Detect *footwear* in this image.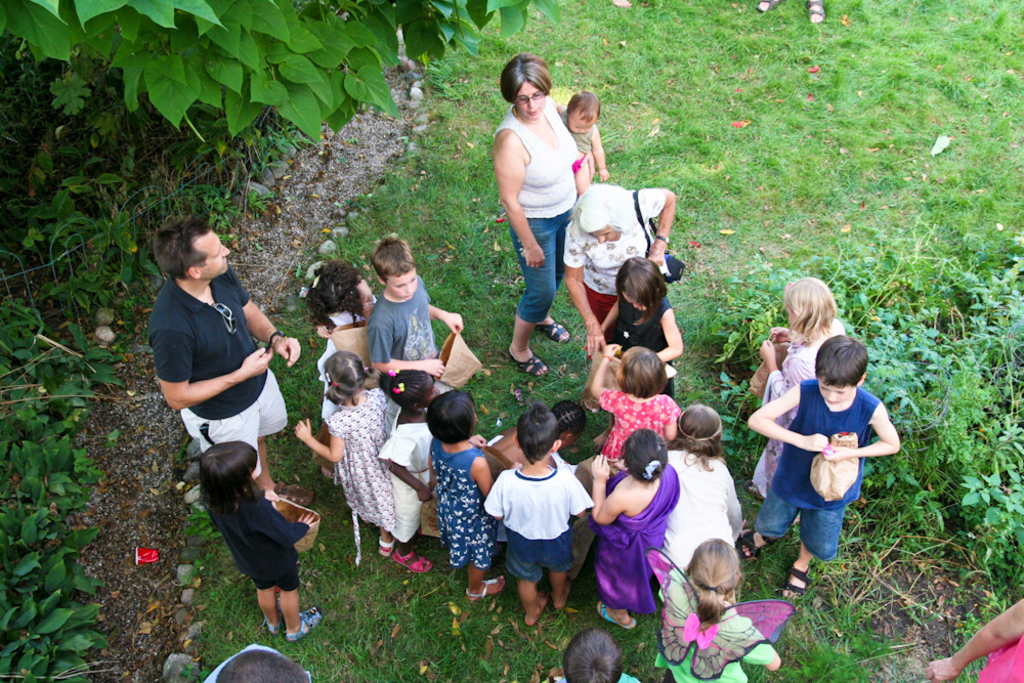
Detection: x1=598 y1=597 x2=636 y2=637.
